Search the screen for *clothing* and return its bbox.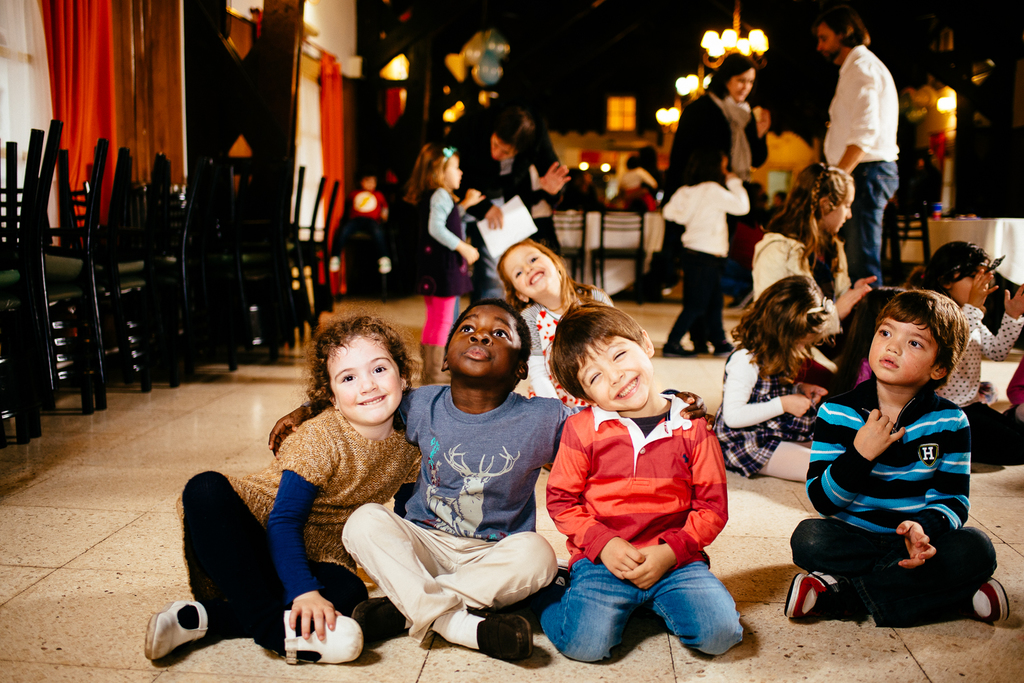
Found: 167/405/425/659.
